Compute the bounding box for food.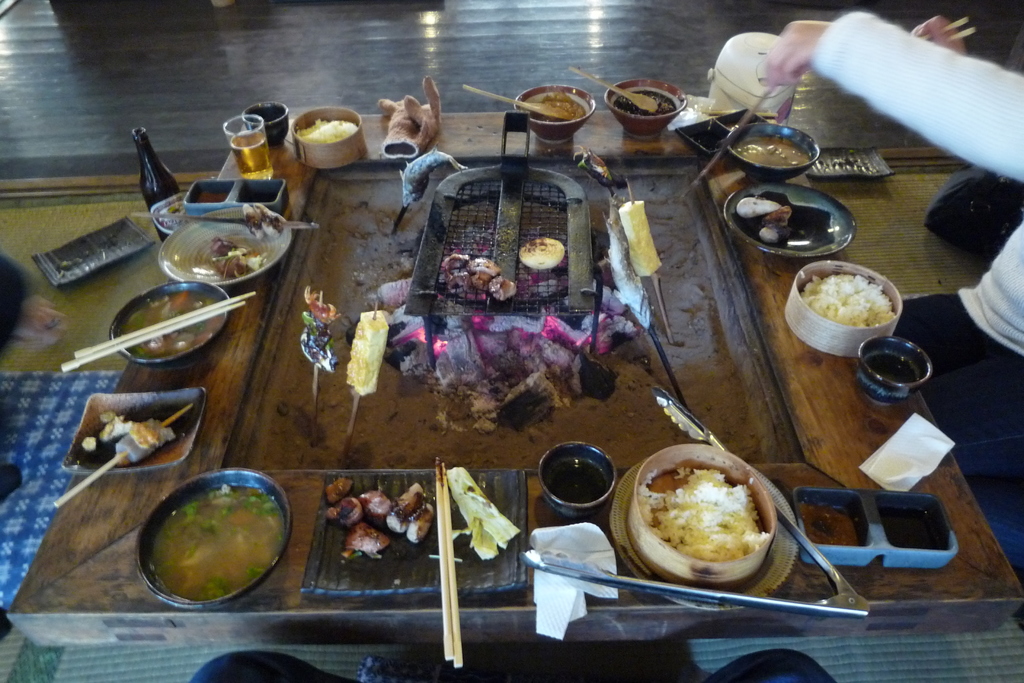
x1=154 y1=482 x2=282 y2=600.
